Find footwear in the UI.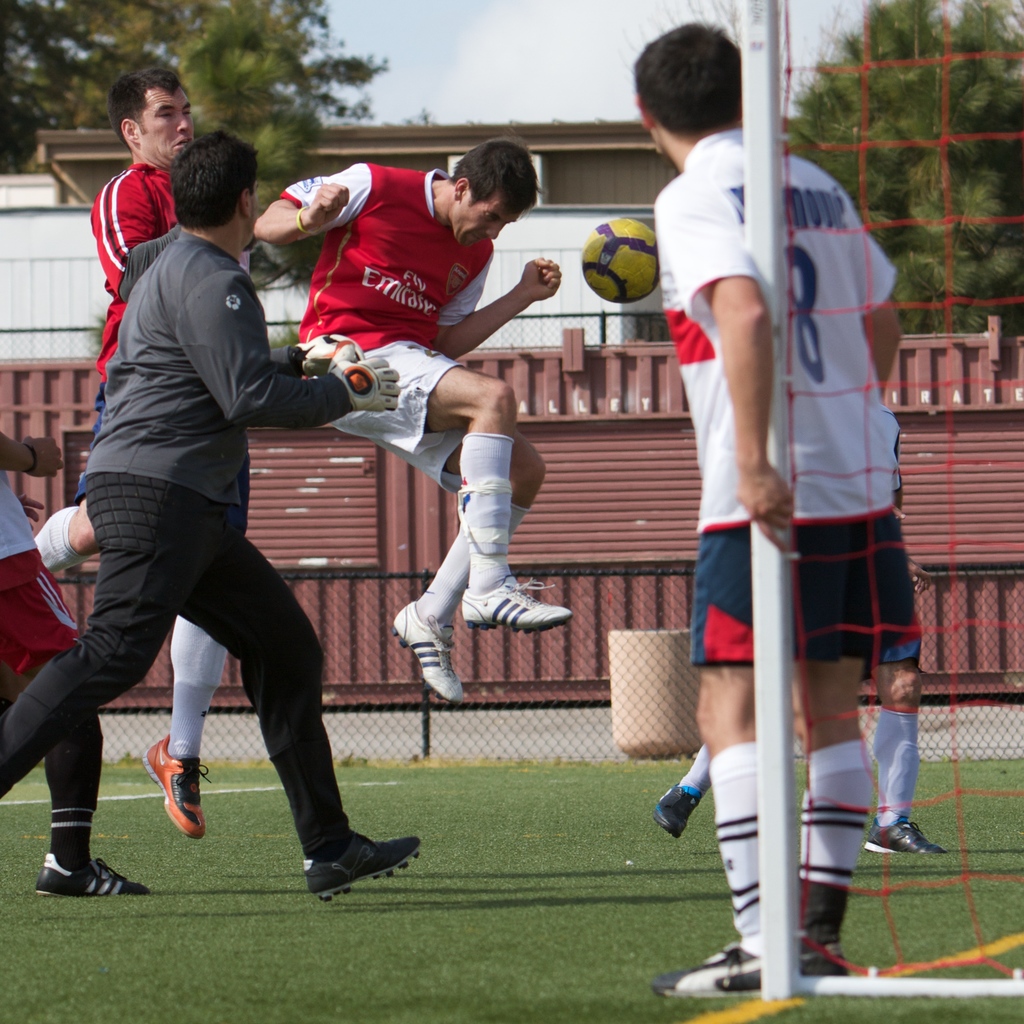
UI element at rect(648, 943, 760, 998).
